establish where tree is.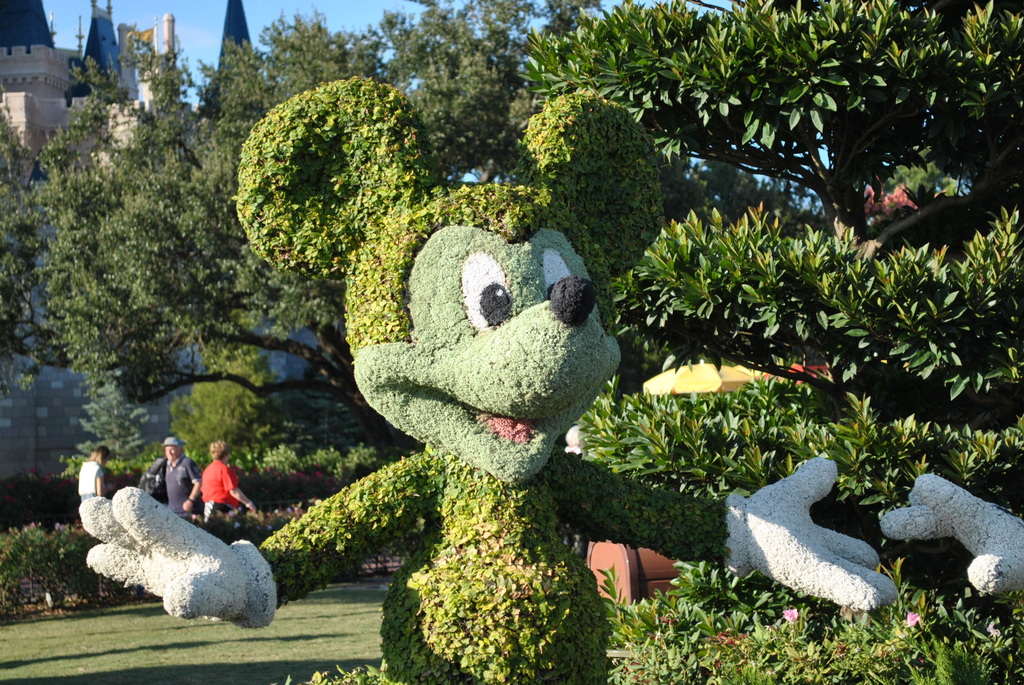
Established at (170, 343, 283, 455).
